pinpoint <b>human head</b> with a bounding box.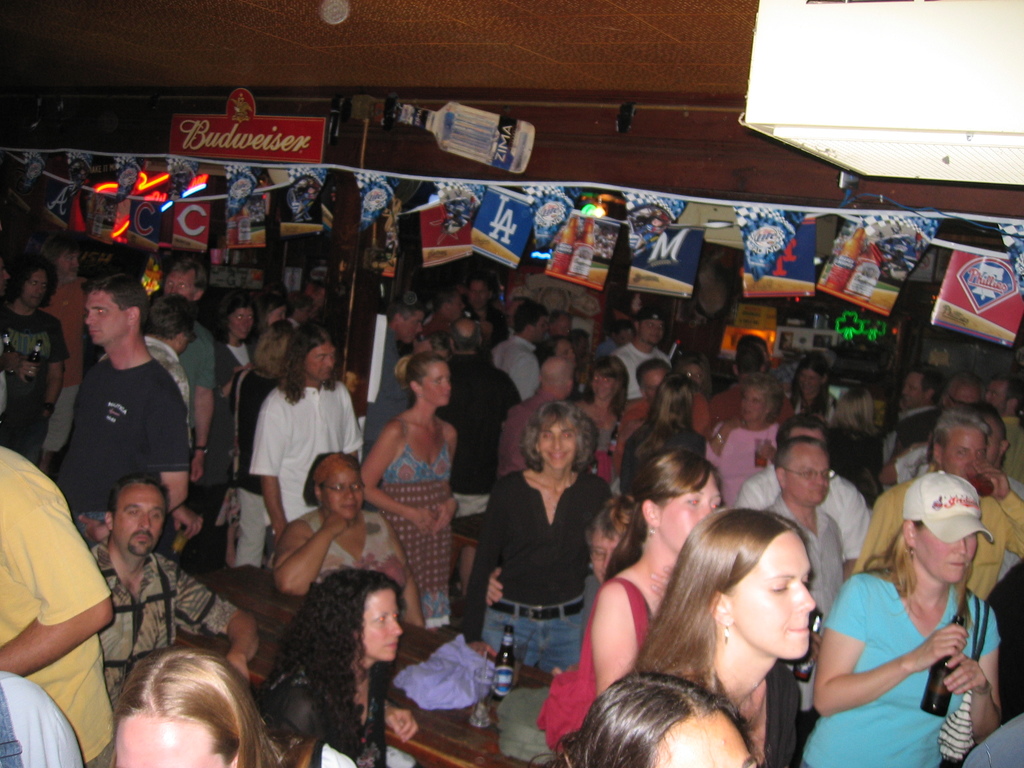
rect(448, 315, 486, 360).
